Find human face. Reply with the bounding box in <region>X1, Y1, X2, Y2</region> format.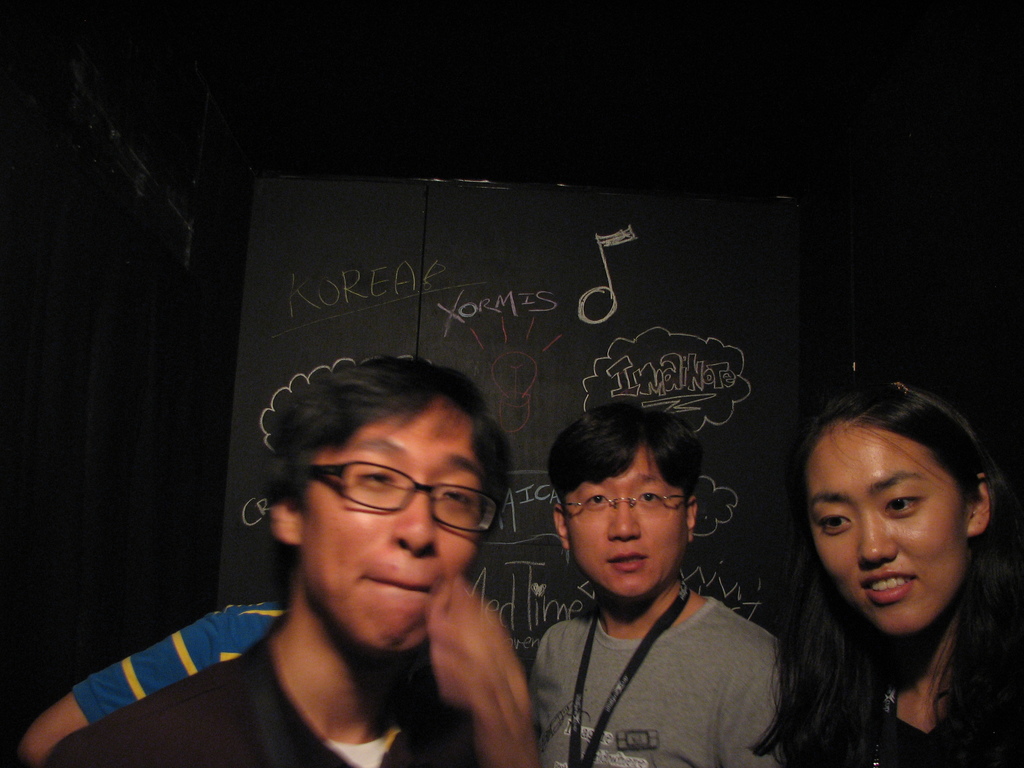
<region>806, 425, 970, 634</region>.
